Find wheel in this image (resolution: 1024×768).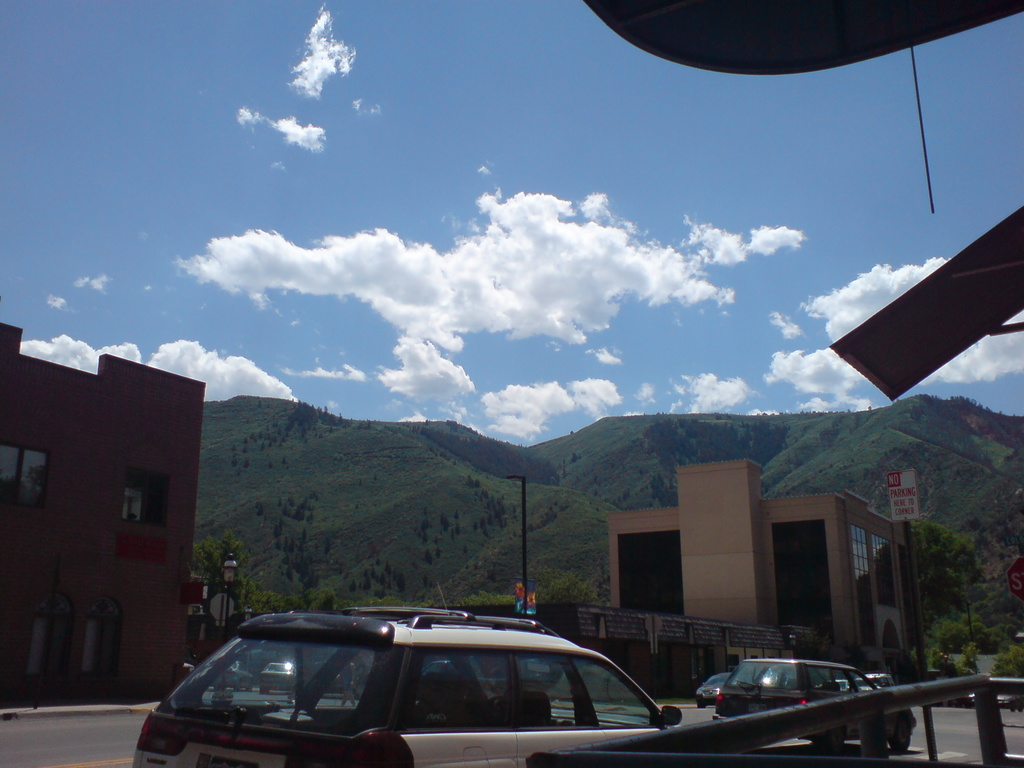
[830, 714, 842, 753].
